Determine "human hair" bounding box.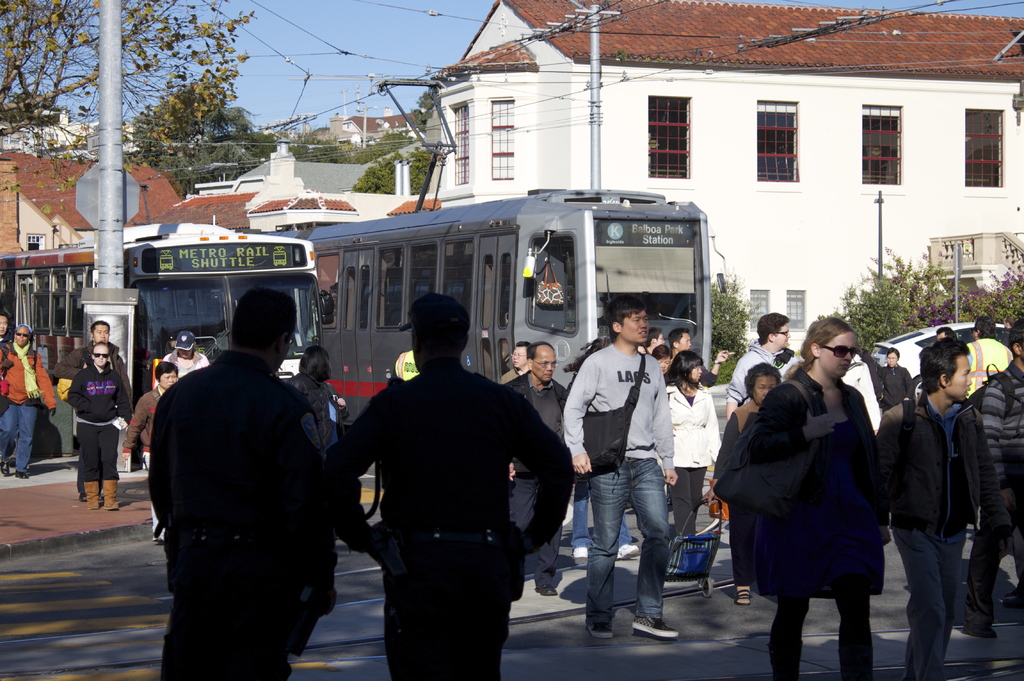
Determined: bbox=(232, 284, 305, 360).
